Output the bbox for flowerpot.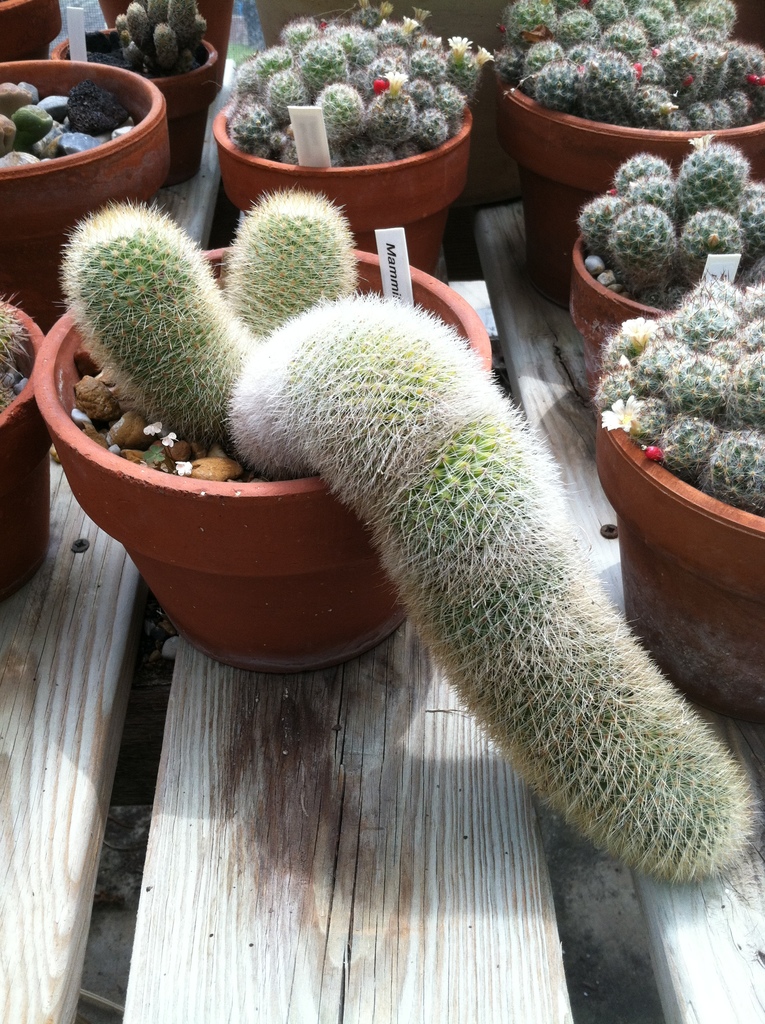
0:281:47:603.
